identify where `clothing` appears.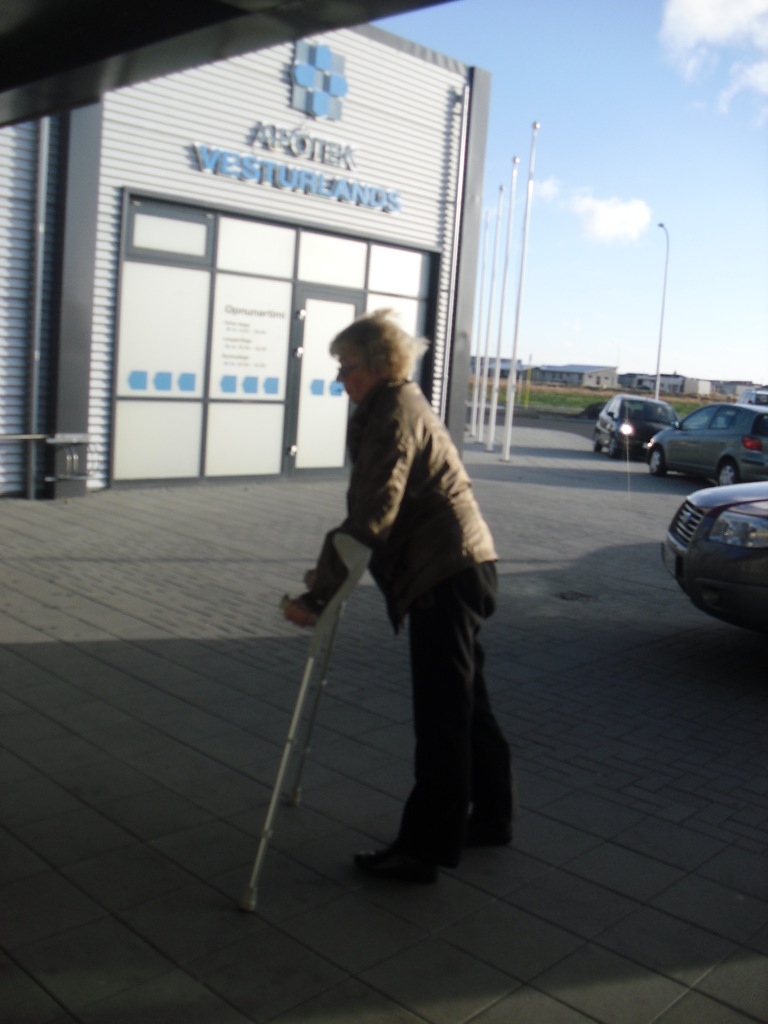
Appears at [x1=297, y1=292, x2=524, y2=856].
